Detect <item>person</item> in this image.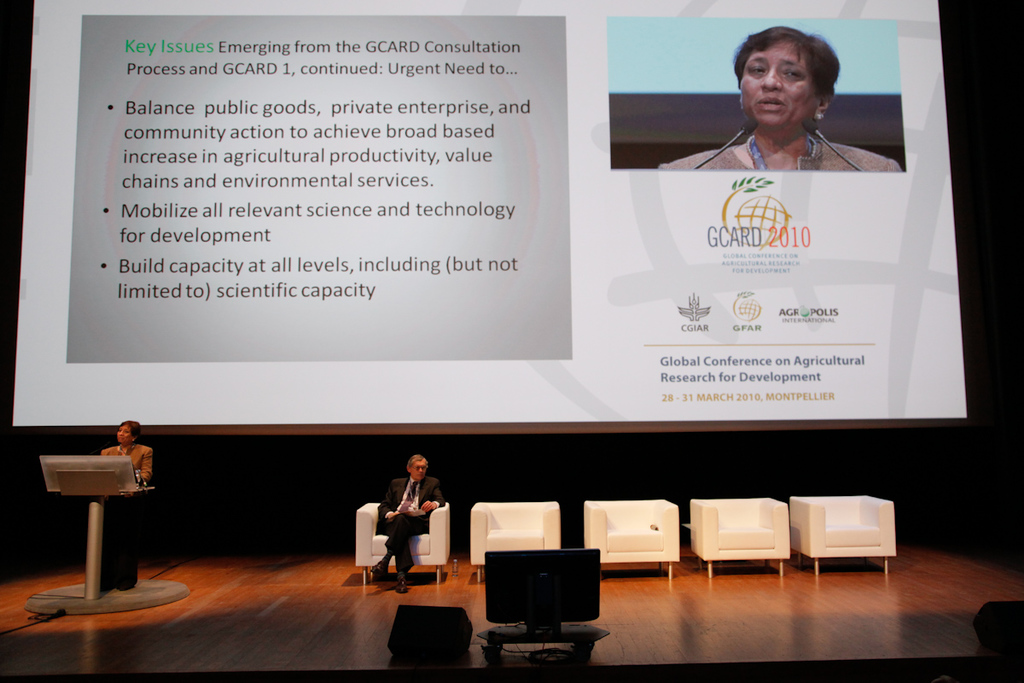
Detection: (left=366, top=462, right=439, bottom=595).
